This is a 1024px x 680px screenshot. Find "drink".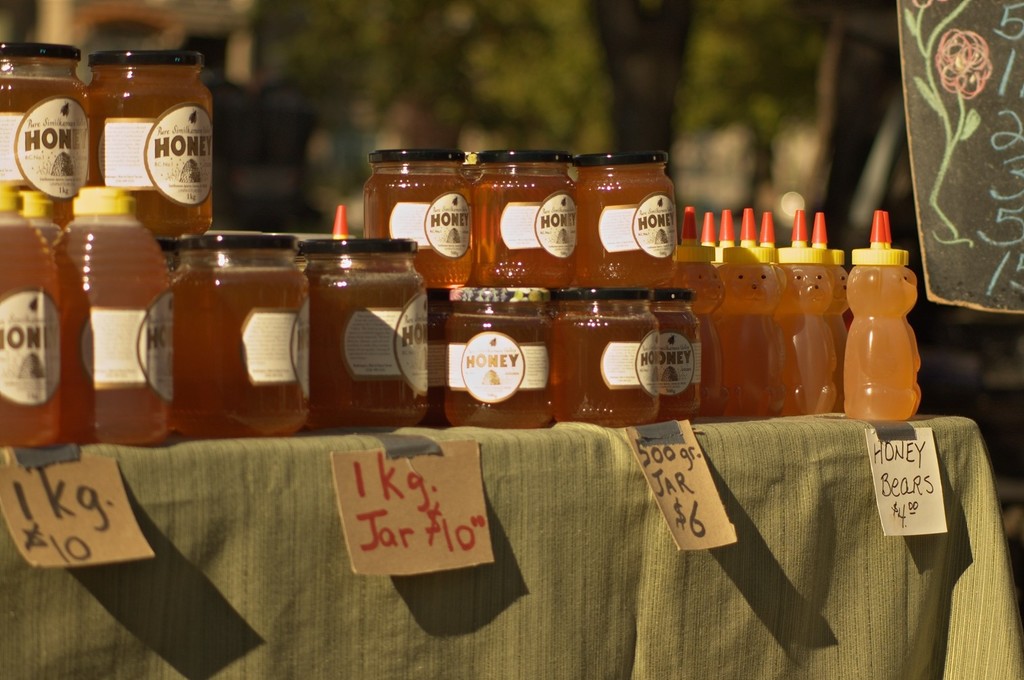
Bounding box: <bbox>45, 41, 208, 248</bbox>.
